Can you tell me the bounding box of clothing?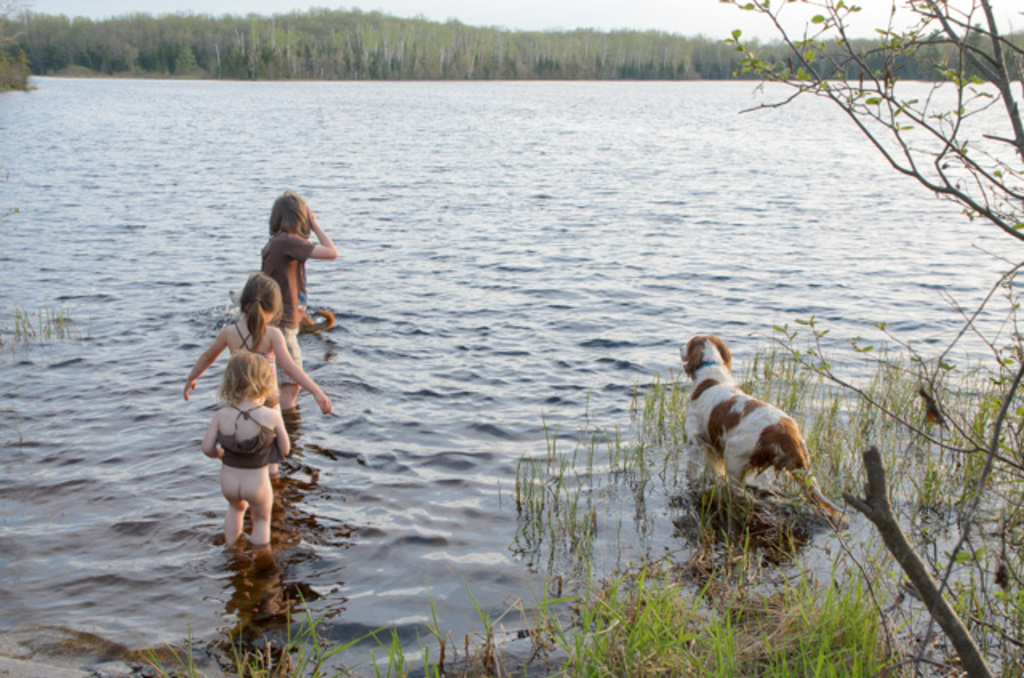
<region>261, 229, 320, 333</region>.
